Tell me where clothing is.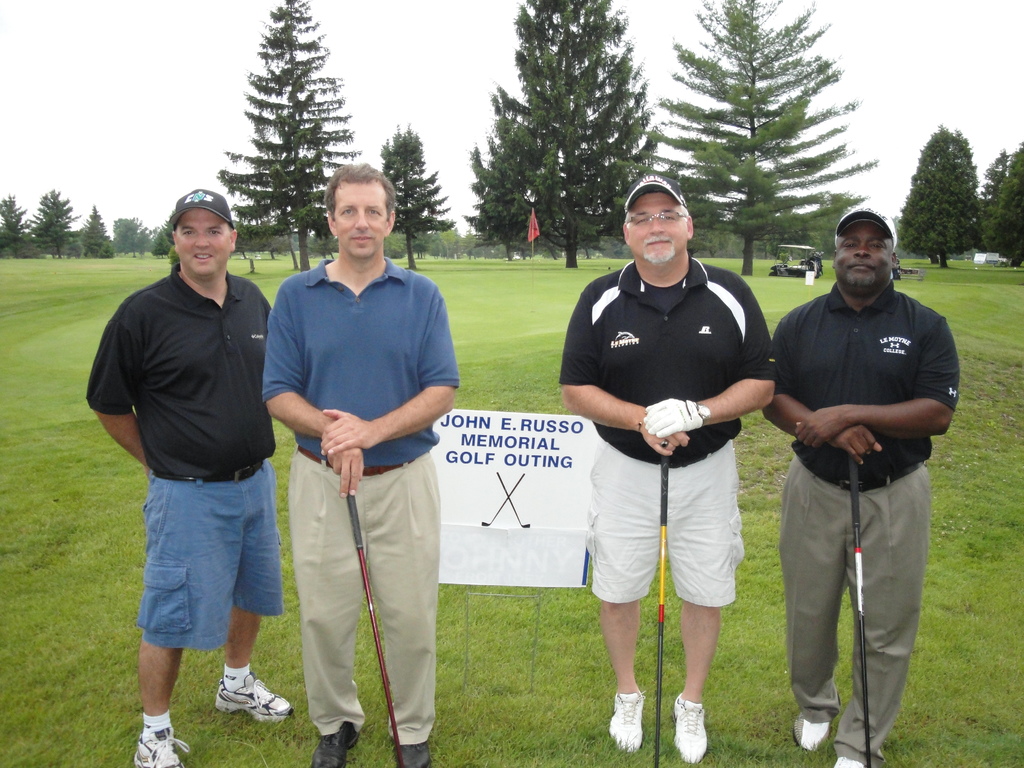
clothing is at select_region(79, 270, 291, 660).
